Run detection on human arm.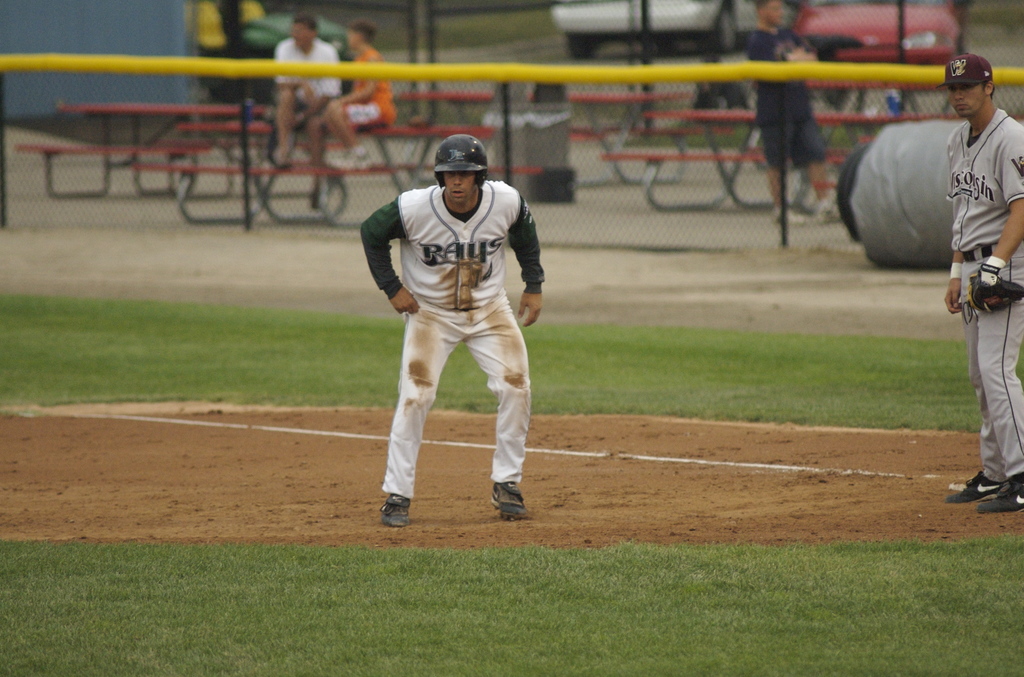
Result: [x1=492, y1=183, x2=550, y2=332].
